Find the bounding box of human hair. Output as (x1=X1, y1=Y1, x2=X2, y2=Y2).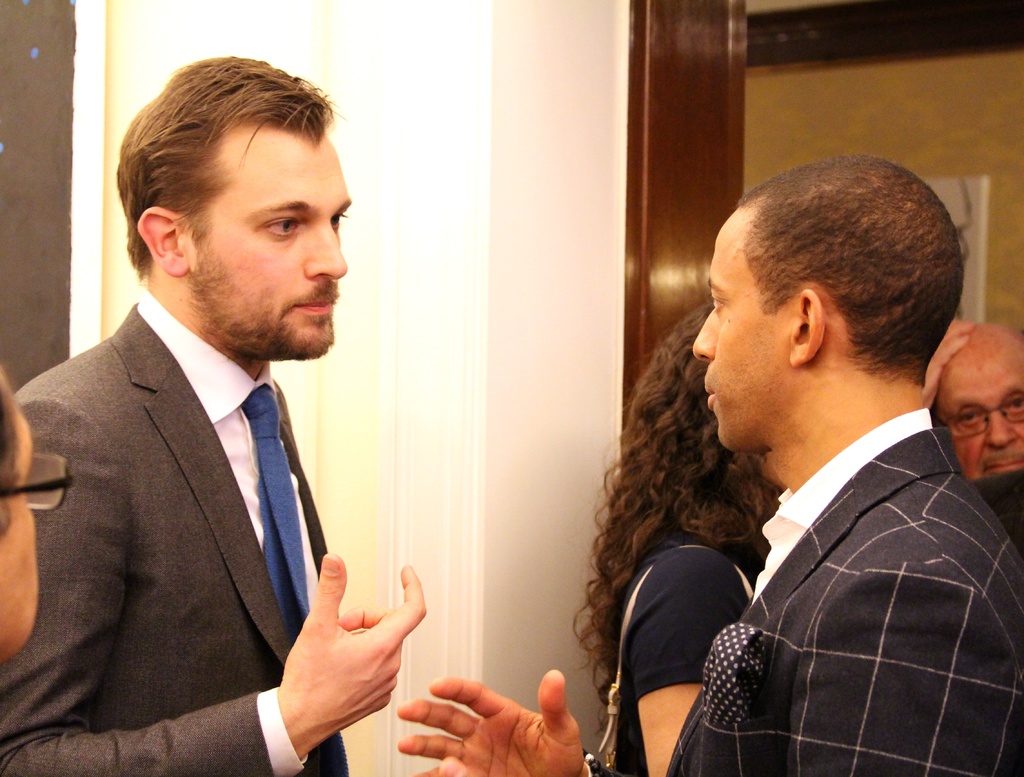
(x1=0, y1=367, x2=23, y2=536).
